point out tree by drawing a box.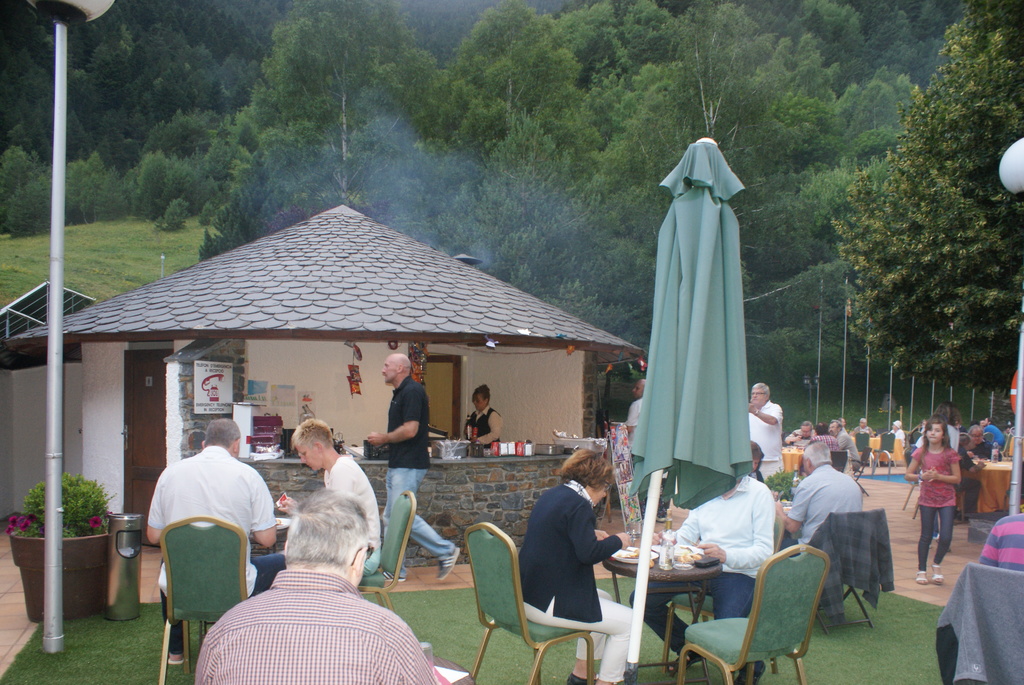
823/0/1023/429.
